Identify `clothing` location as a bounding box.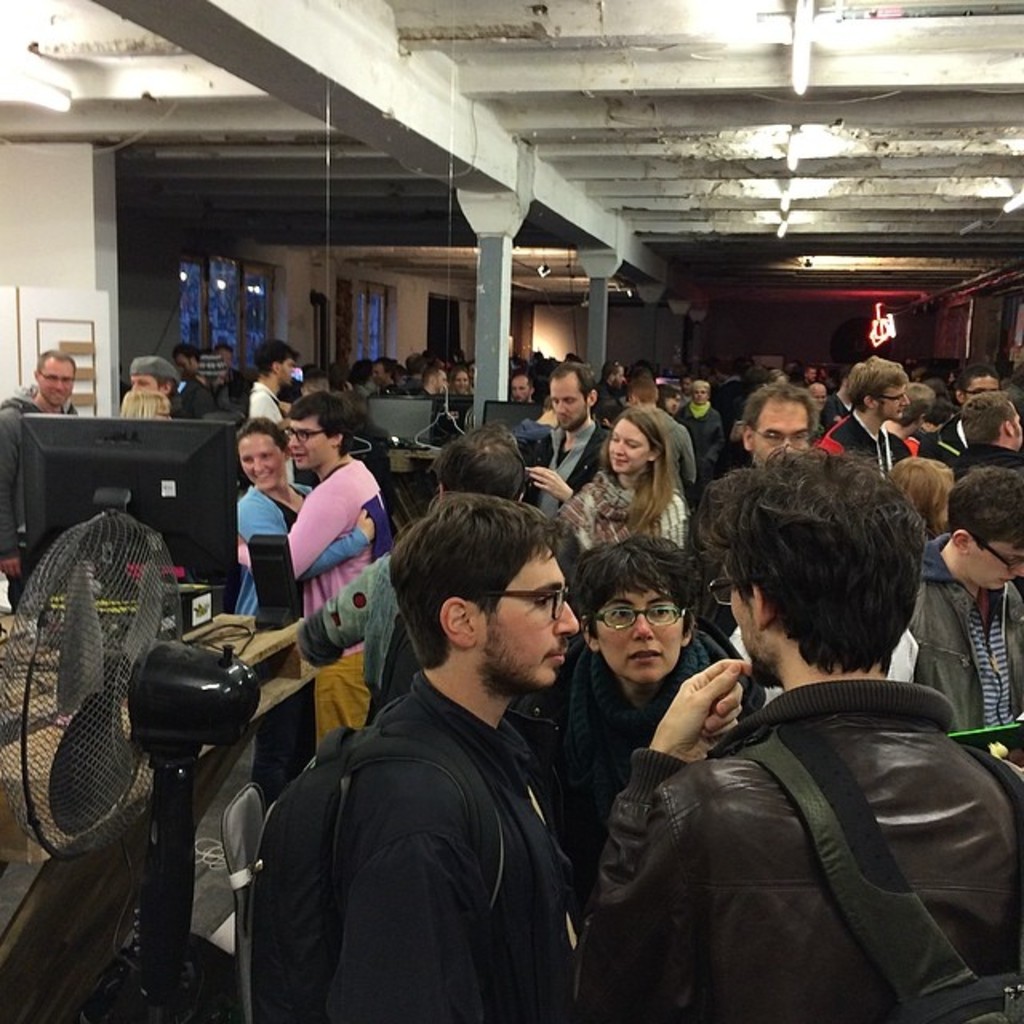
region(954, 443, 1022, 478).
